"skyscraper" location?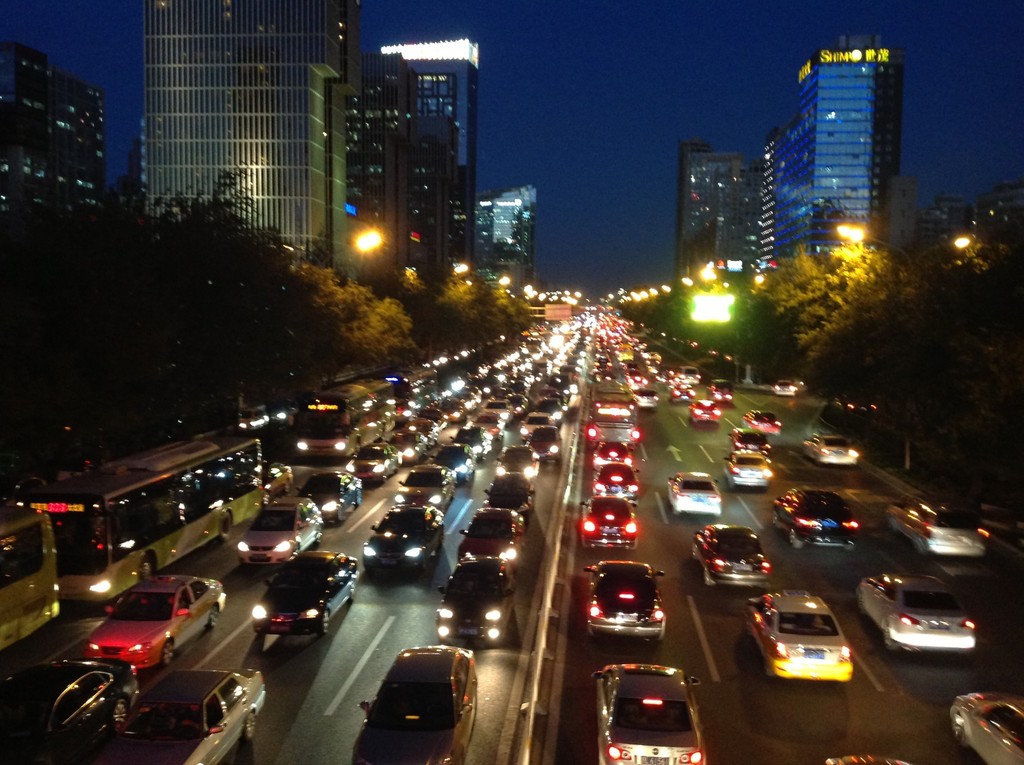
(x1=0, y1=42, x2=105, y2=213)
